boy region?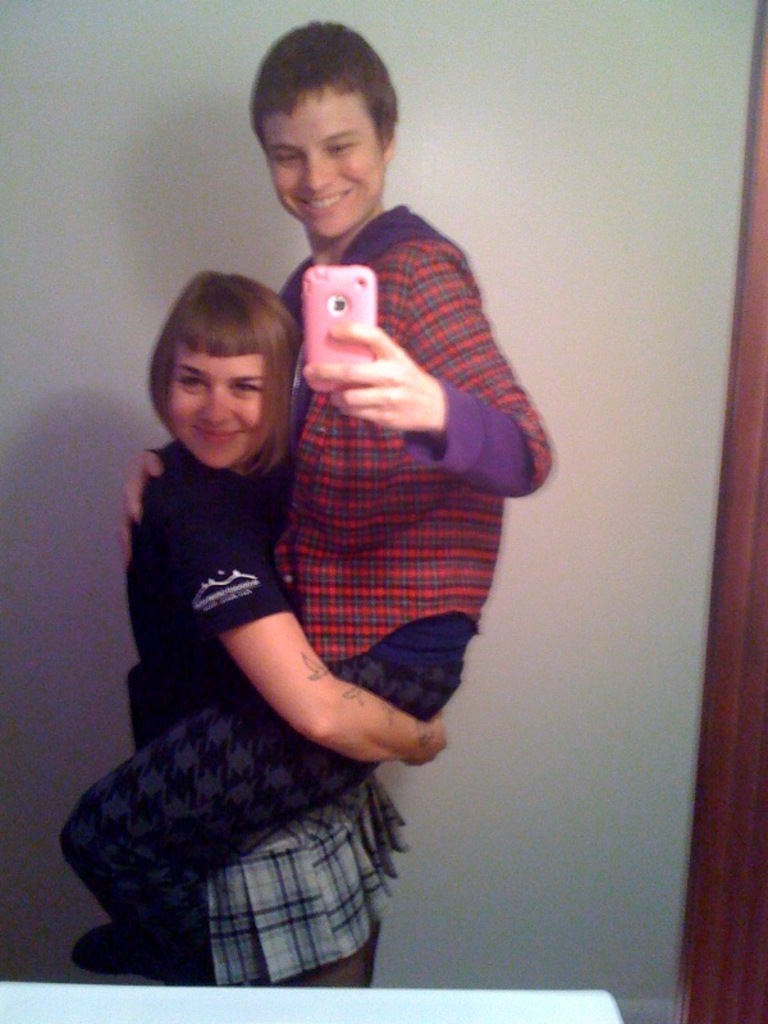
[x1=59, y1=20, x2=553, y2=988]
